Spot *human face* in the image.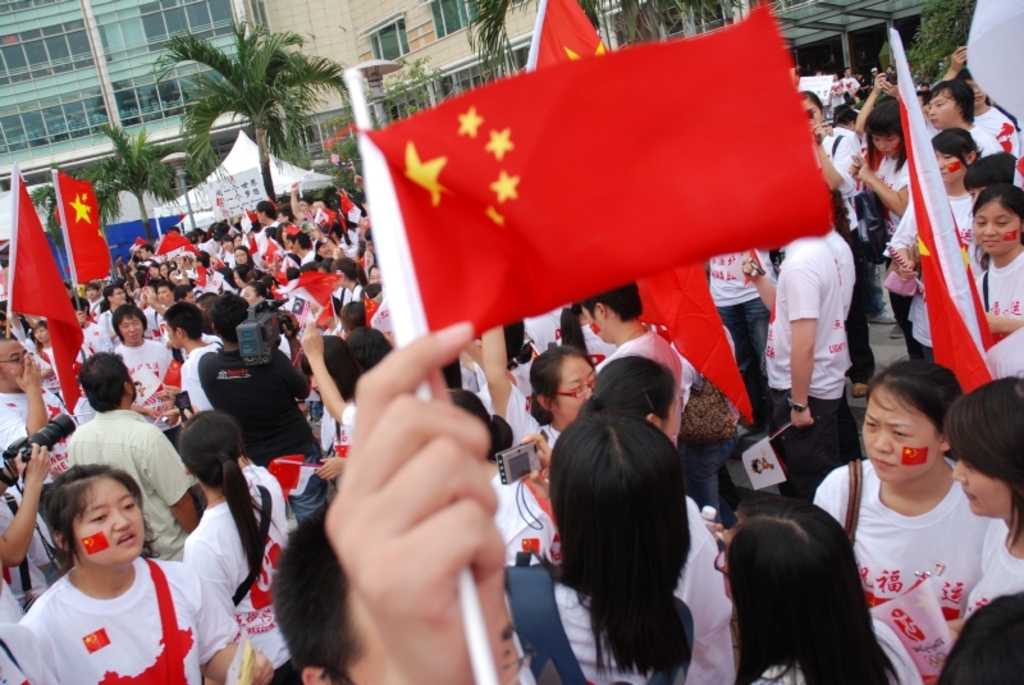
*human face* found at l=972, t=200, r=1023, b=254.
